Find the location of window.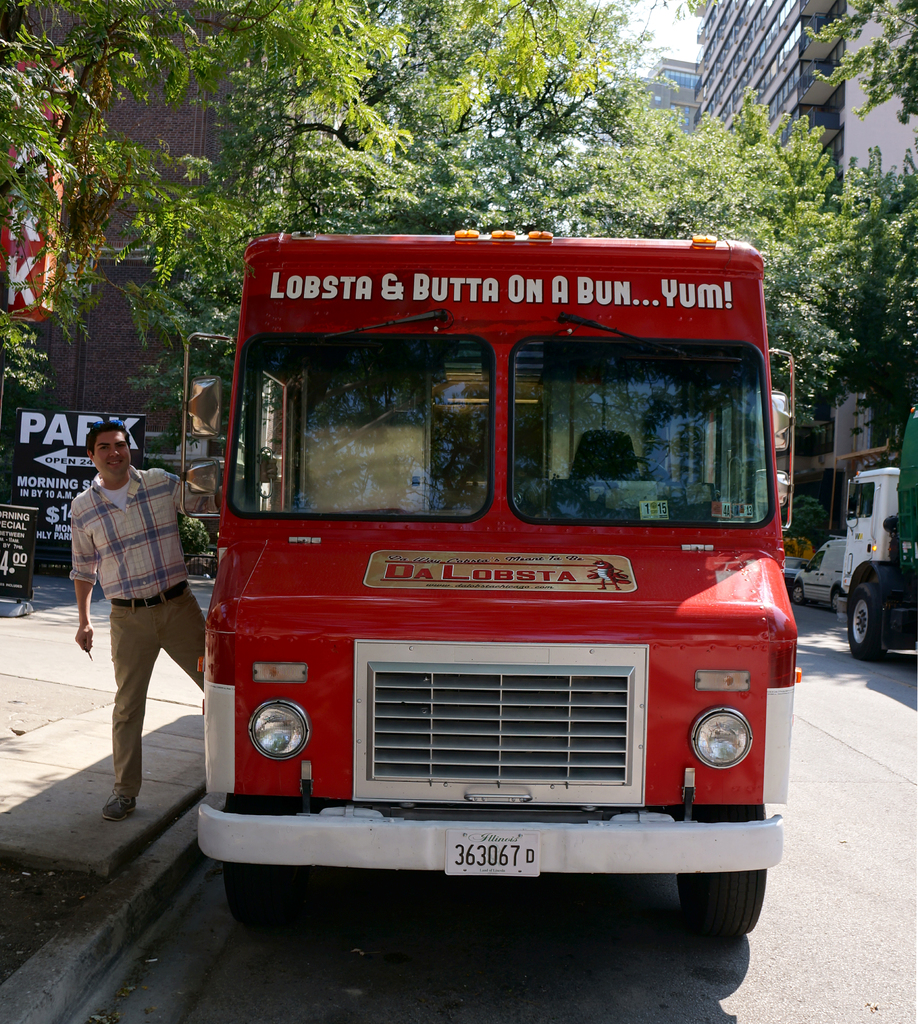
Location: rect(516, 332, 764, 527).
